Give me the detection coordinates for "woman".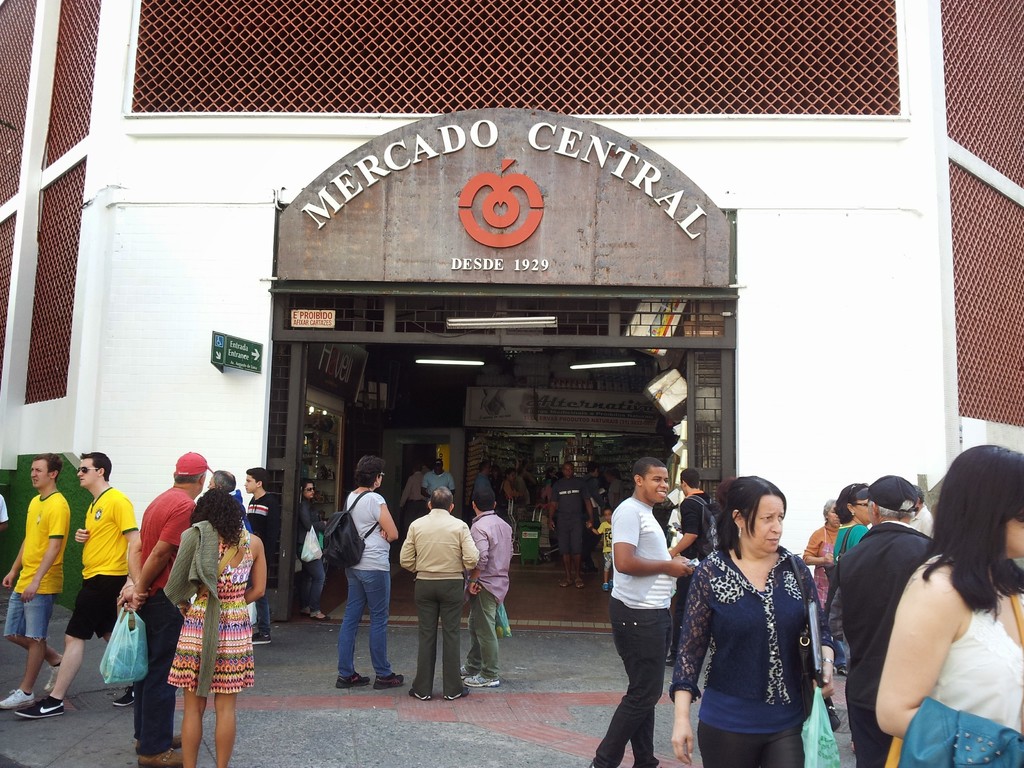
[159,483,266,767].
